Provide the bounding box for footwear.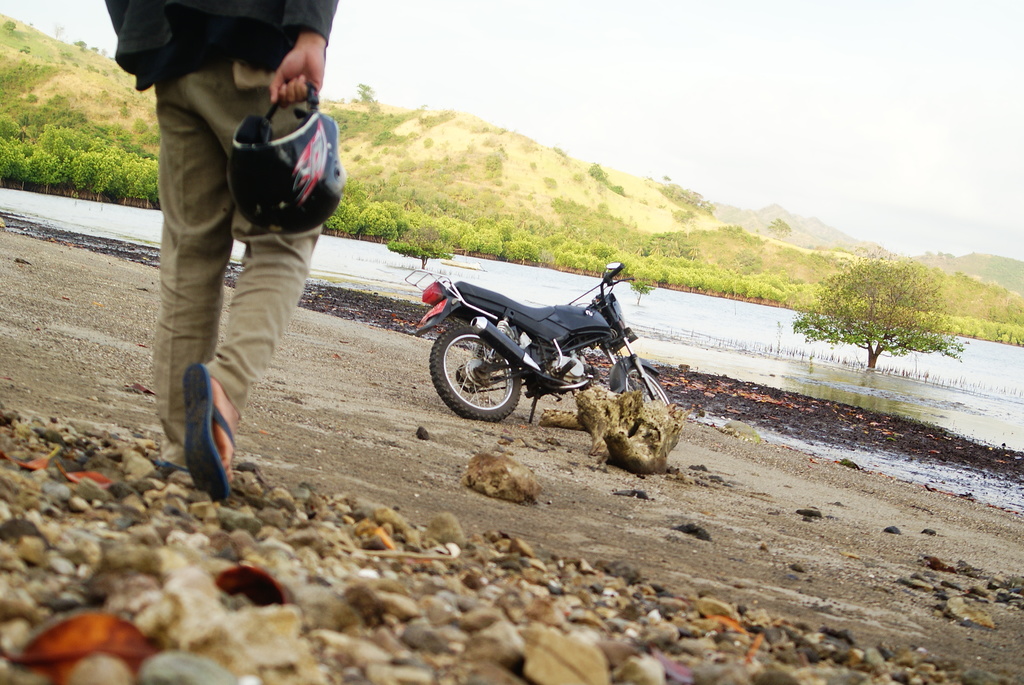
148, 447, 199, 489.
